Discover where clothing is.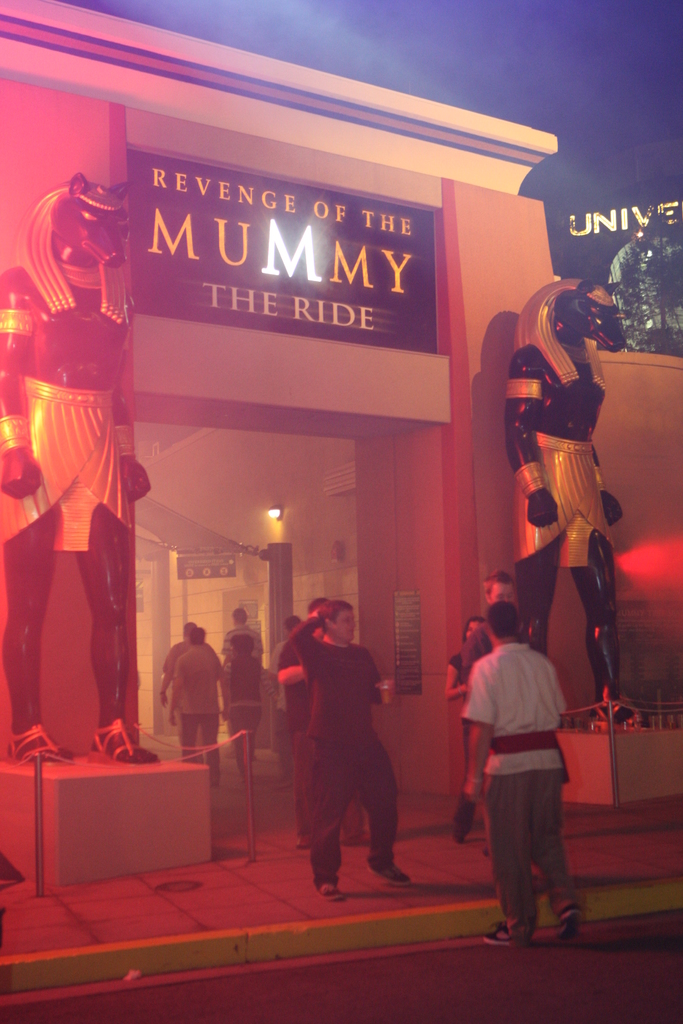
Discovered at box=[155, 631, 222, 781].
